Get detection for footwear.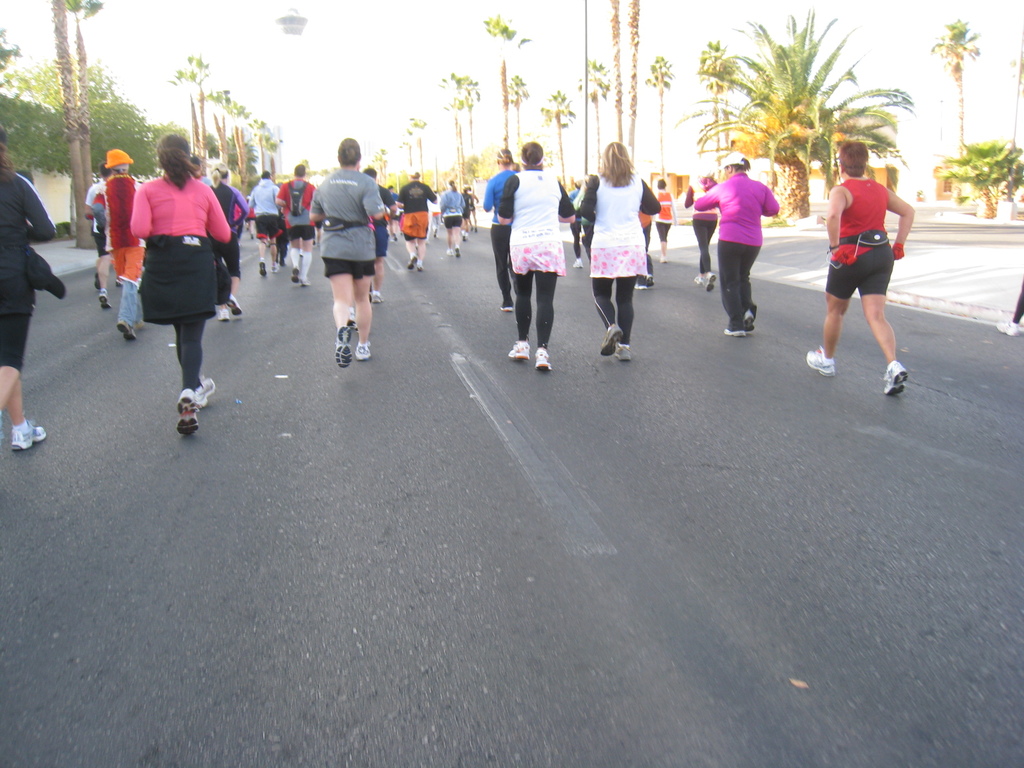
Detection: <bbox>502, 305, 511, 312</bbox>.
